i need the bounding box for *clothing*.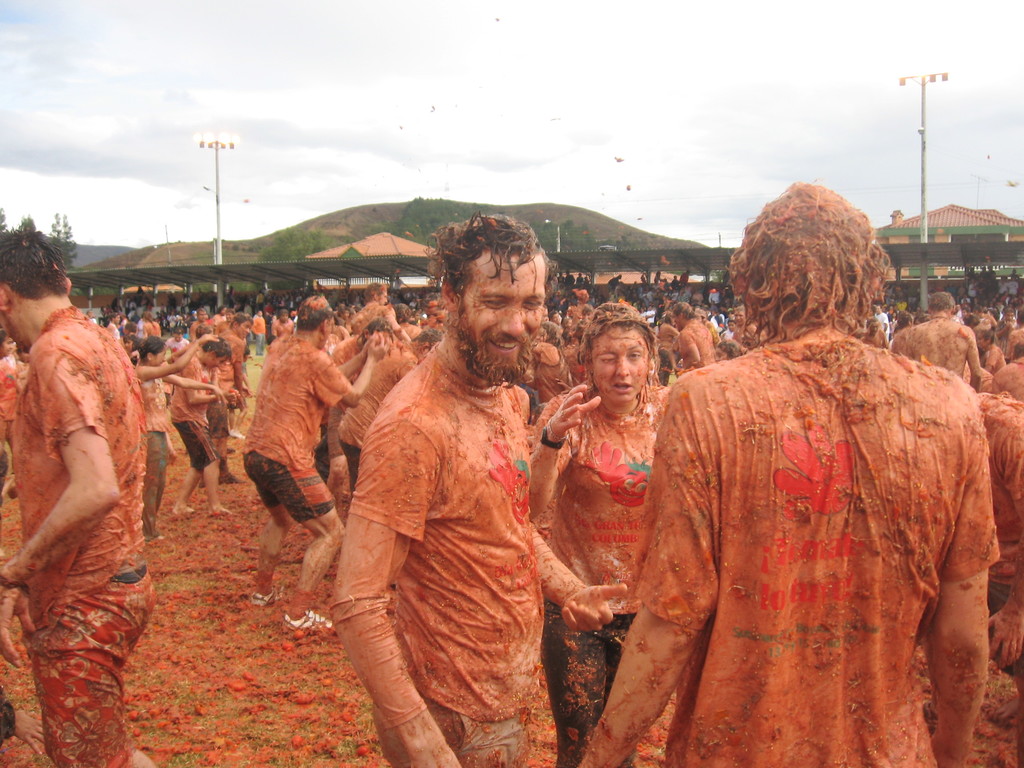
Here it is: l=110, t=321, r=123, b=339.
